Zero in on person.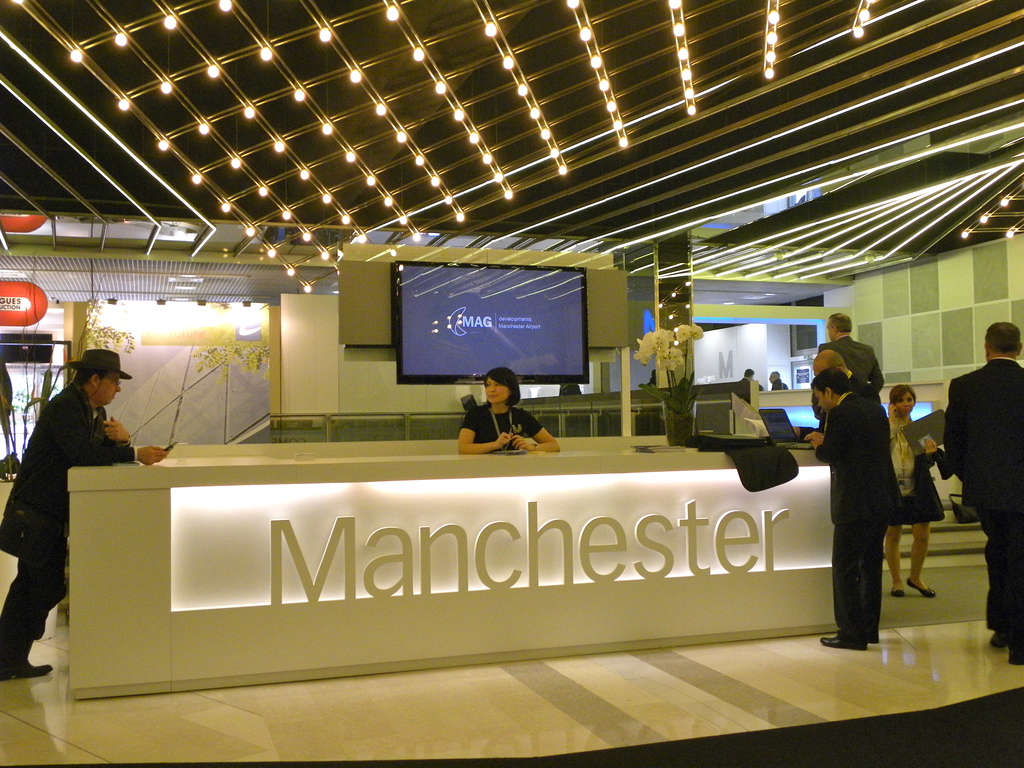
Zeroed in: <bbox>767, 364, 784, 388</bbox>.
